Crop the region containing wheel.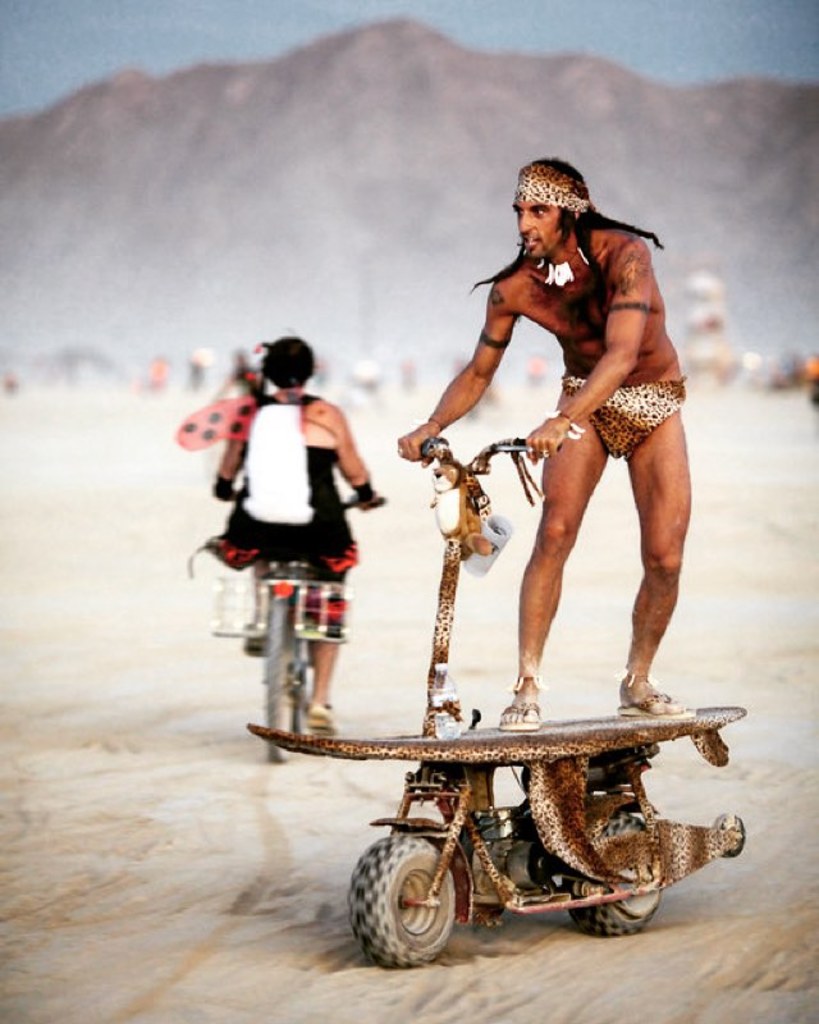
Crop region: [x1=571, y1=815, x2=662, y2=934].
